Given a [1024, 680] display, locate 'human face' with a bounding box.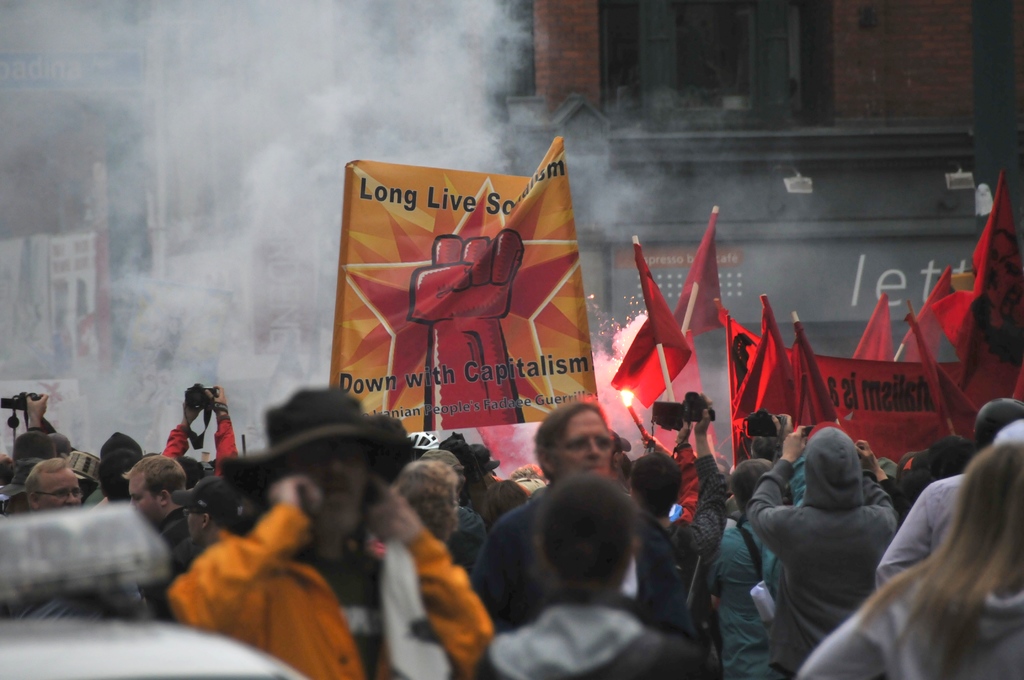
Located: x1=552, y1=412, x2=610, y2=471.
